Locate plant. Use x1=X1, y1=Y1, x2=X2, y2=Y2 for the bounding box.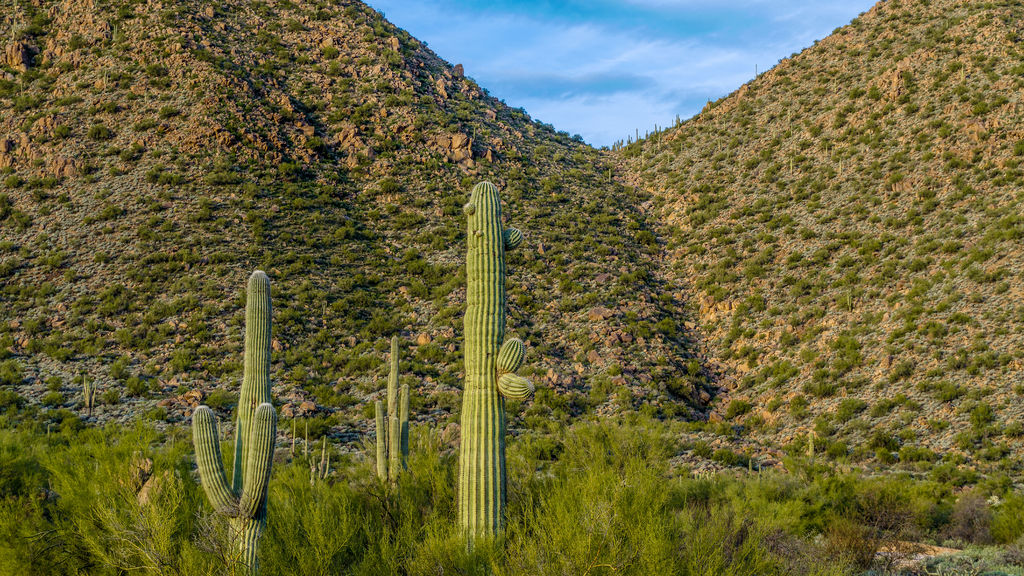
x1=10, y1=89, x2=37, y2=119.
